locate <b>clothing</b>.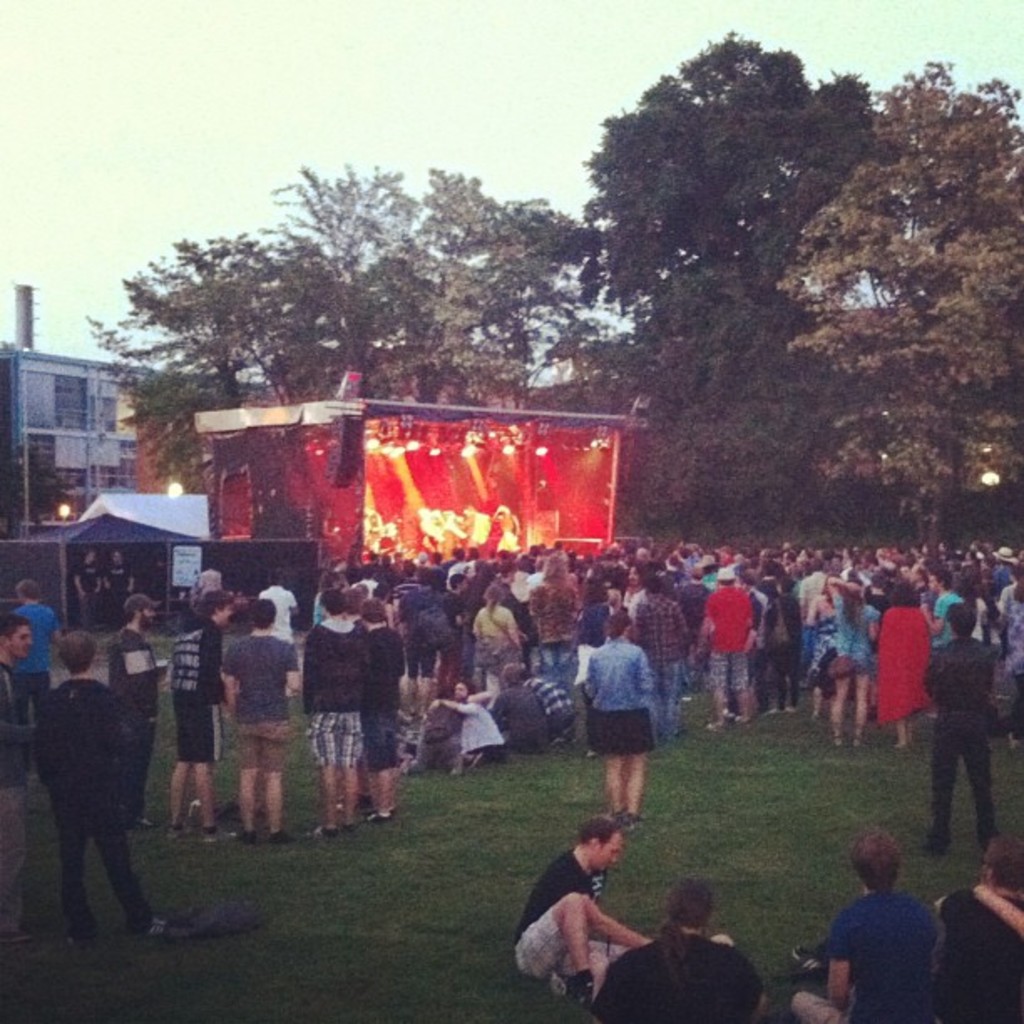
Bounding box: (256,584,294,632).
